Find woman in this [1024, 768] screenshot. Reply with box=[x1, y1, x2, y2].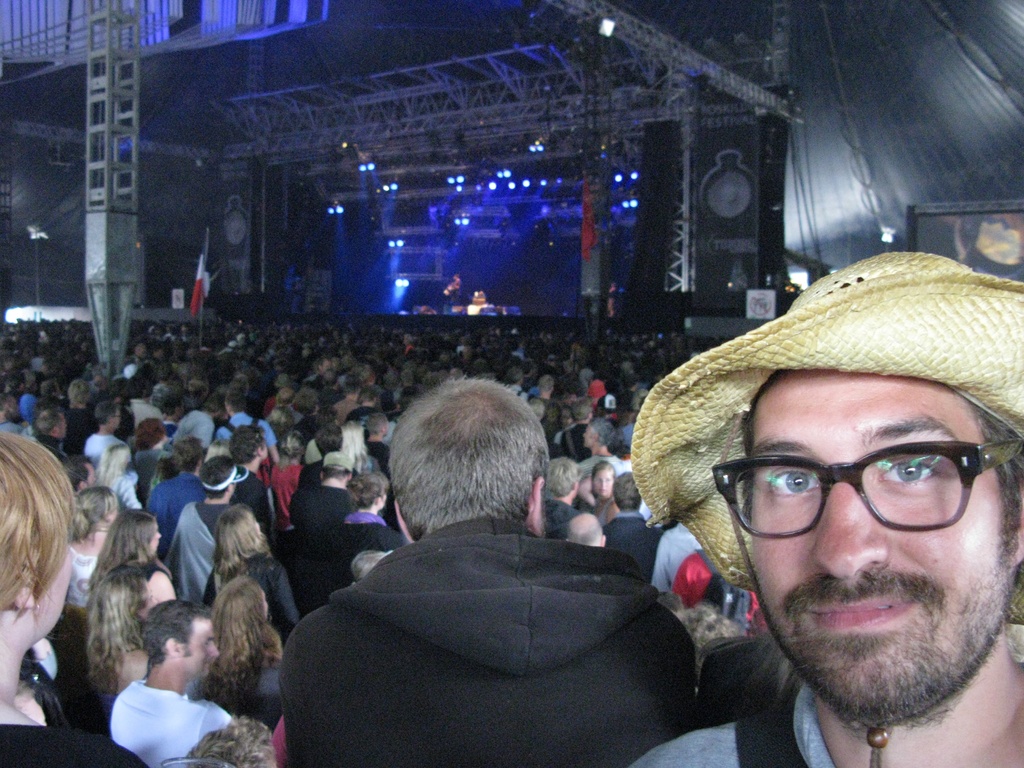
box=[342, 420, 385, 472].
